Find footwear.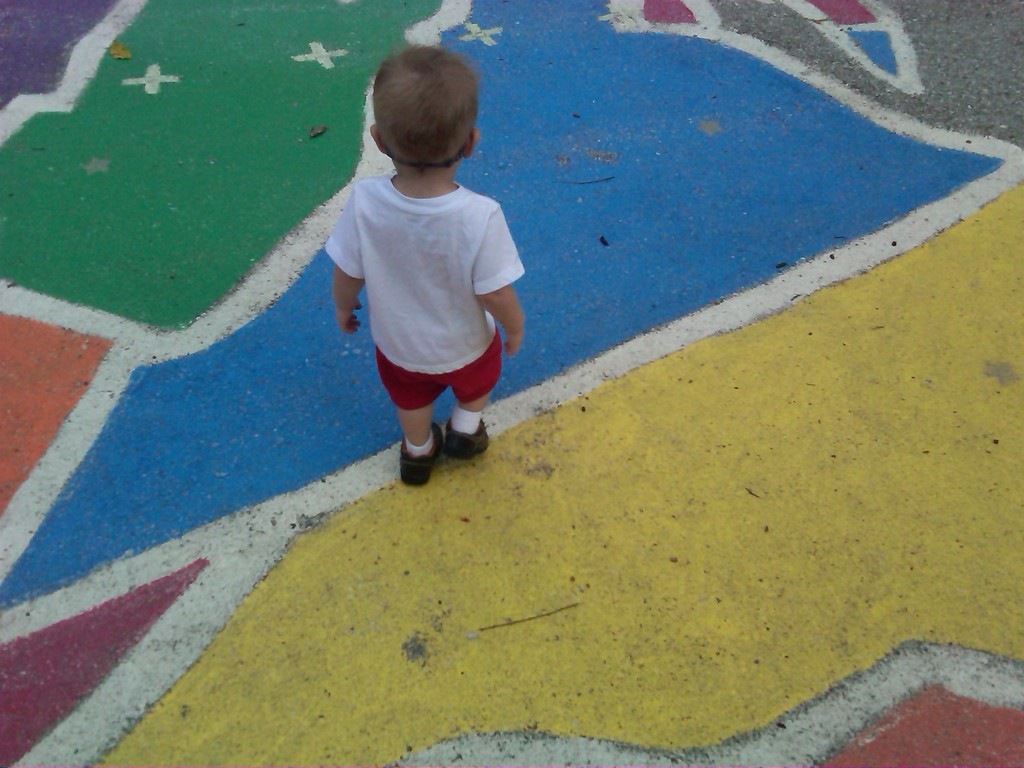
376/419/482/477.
